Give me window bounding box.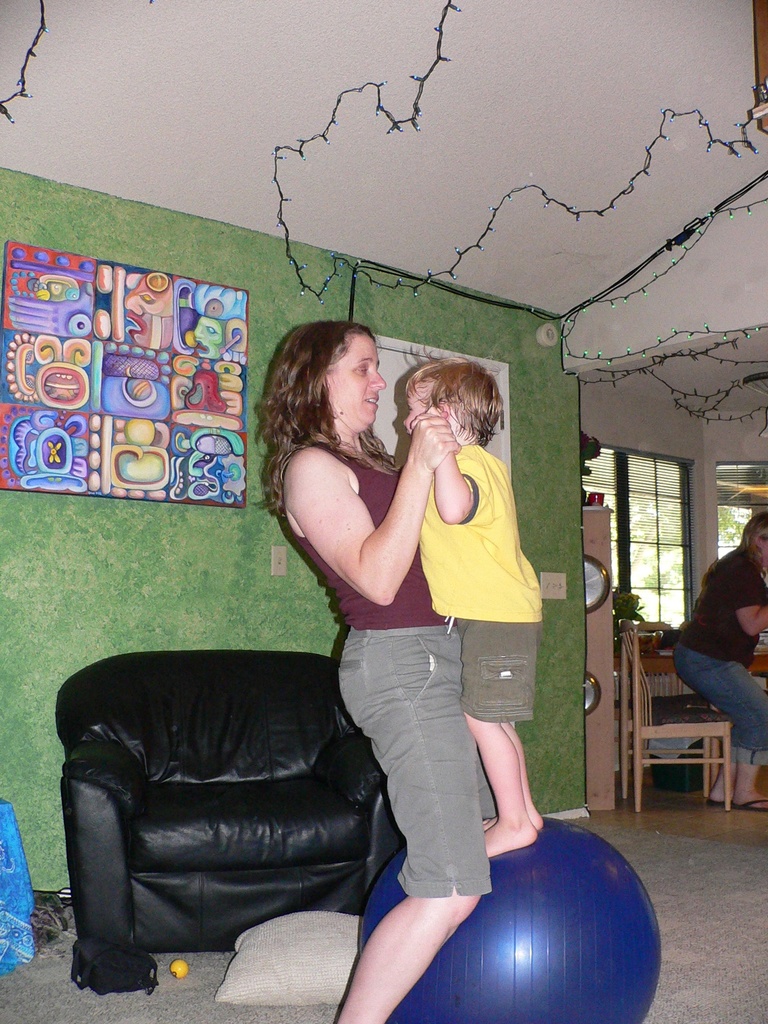
<region>618, 418, 726, 653</region>.
